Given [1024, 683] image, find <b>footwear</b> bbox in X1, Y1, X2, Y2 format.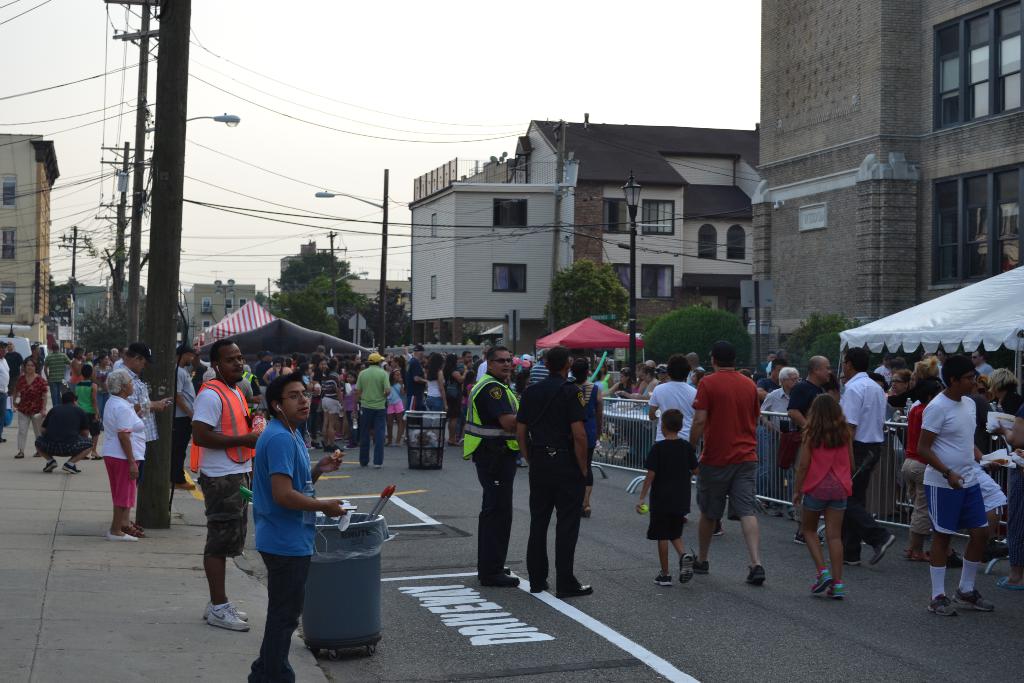
927, 594, 957, 613.
